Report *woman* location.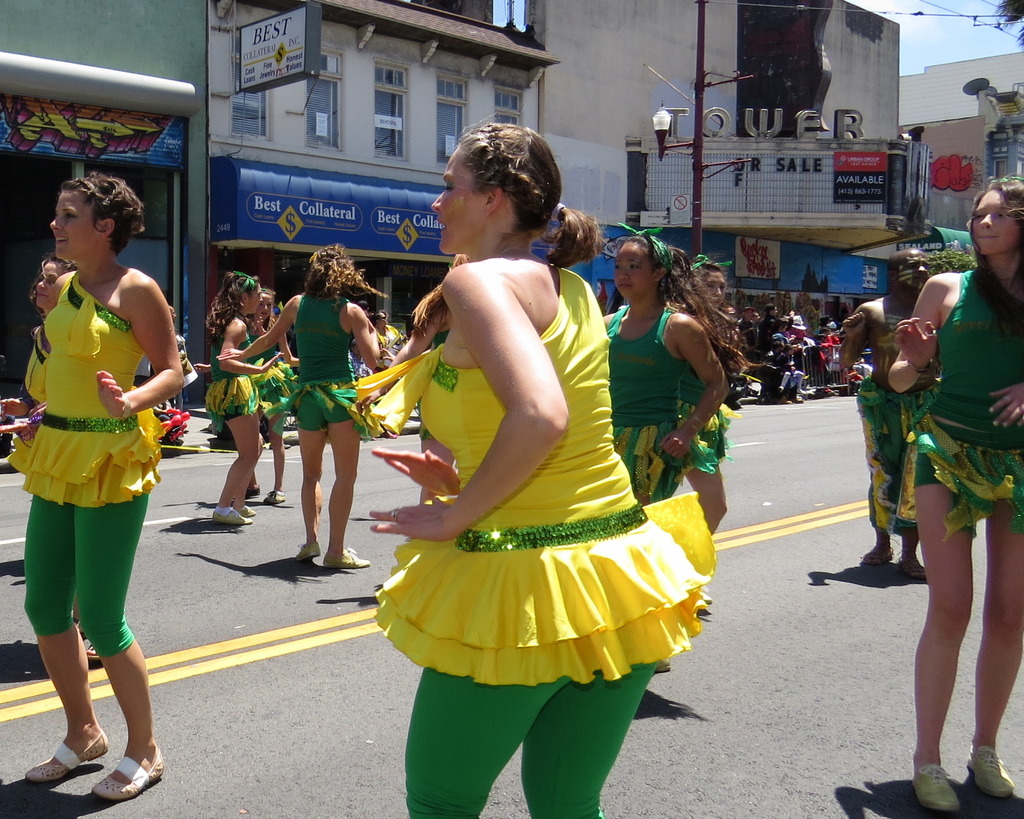
Report: detection(216, 236, 386, 569).
